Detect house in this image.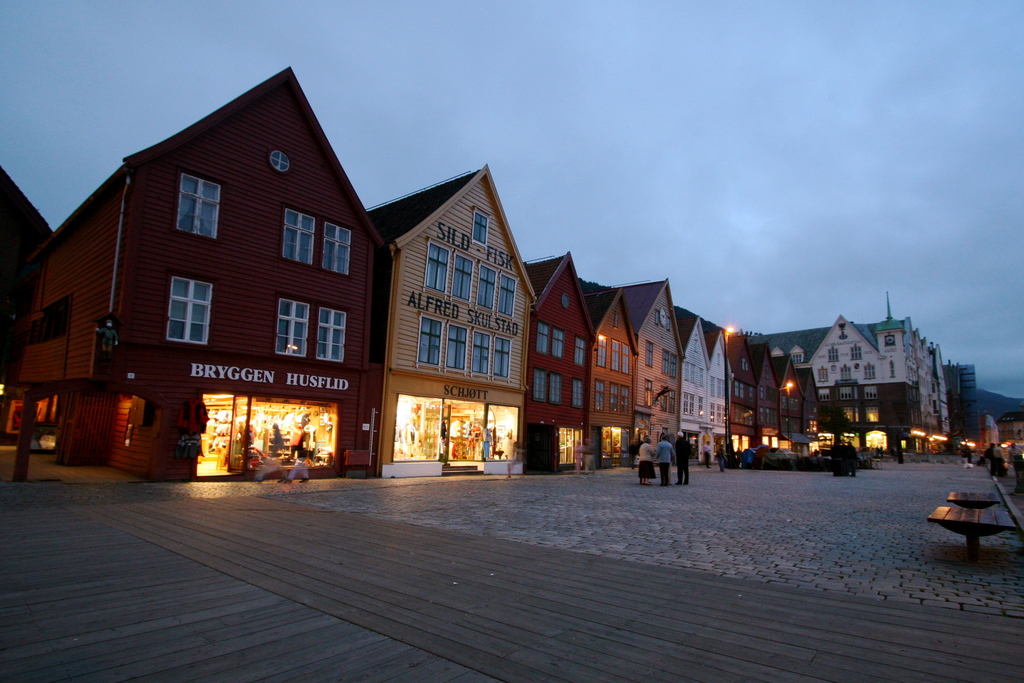
Detection: [left=20, top=64, right=389, bottom=473].
